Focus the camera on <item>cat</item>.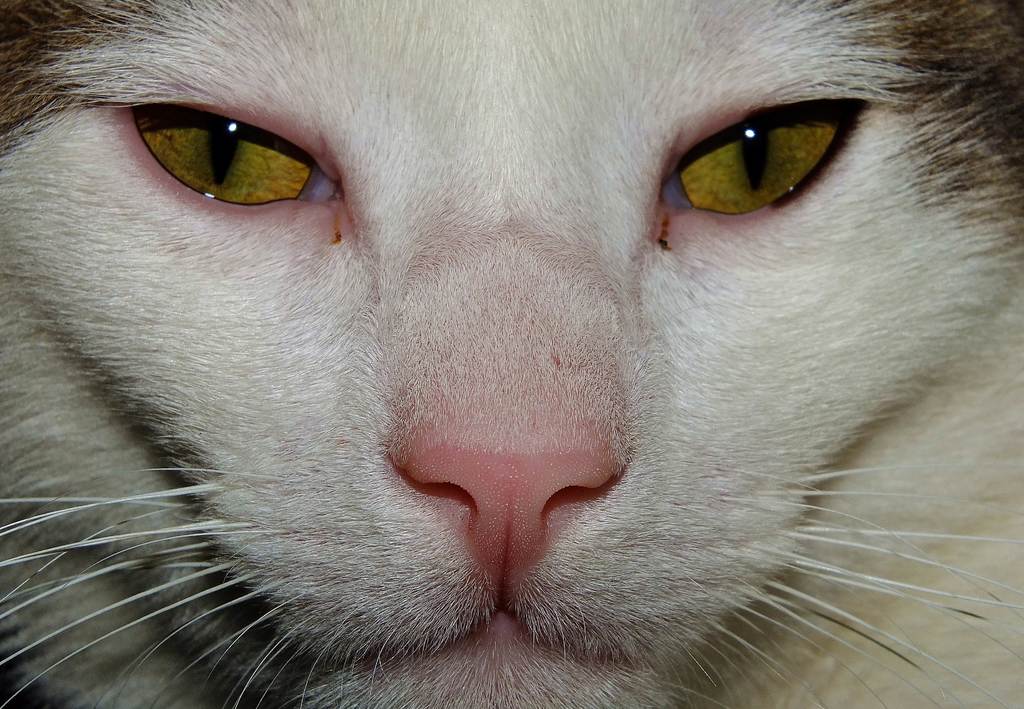
Focus region: (x1=0, y1=0, x2=1023, y2=708).
